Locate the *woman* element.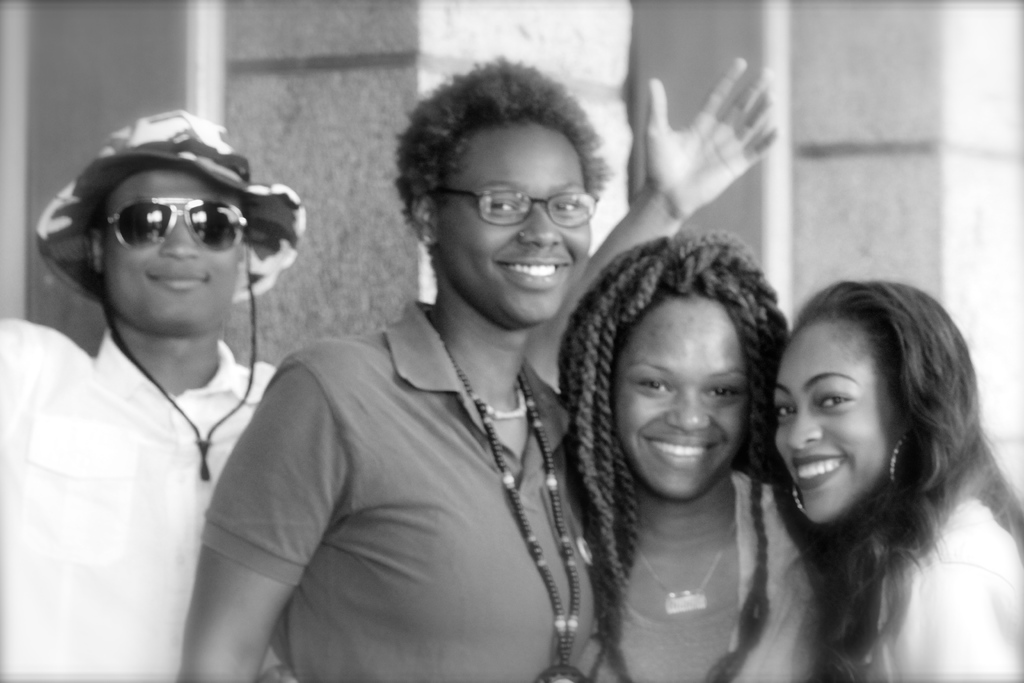
Element bbox: [x1=717, y1=271, x2=1009, y2=673].
